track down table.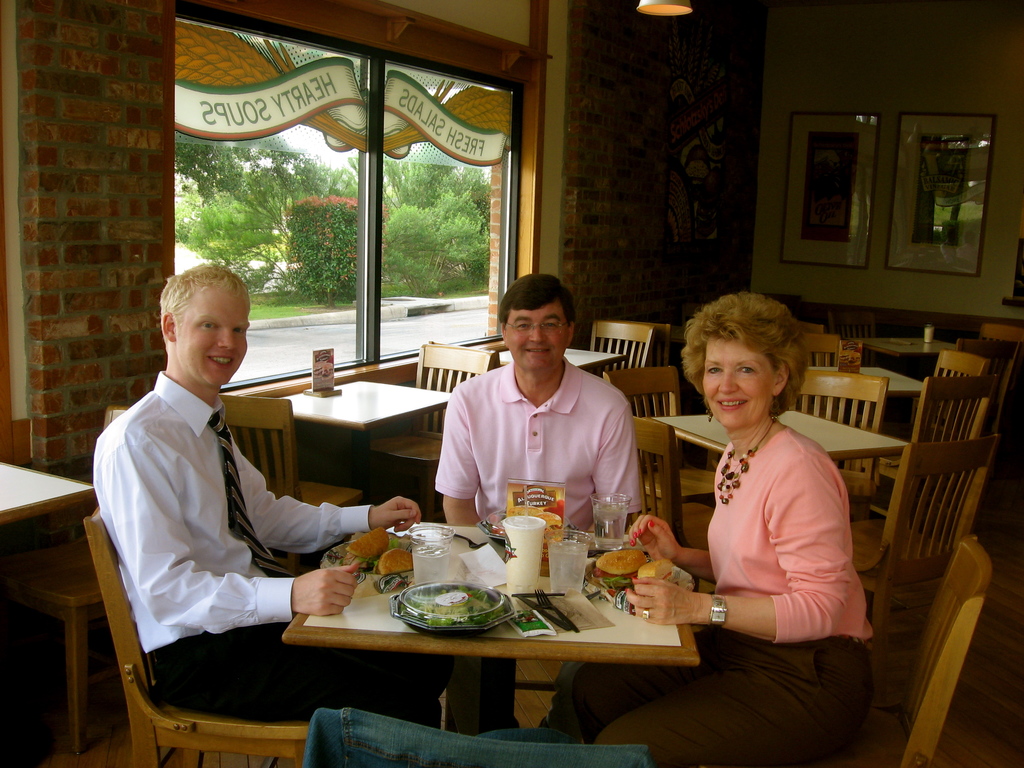
Tracked to rect(810, 367, 925, 396).
